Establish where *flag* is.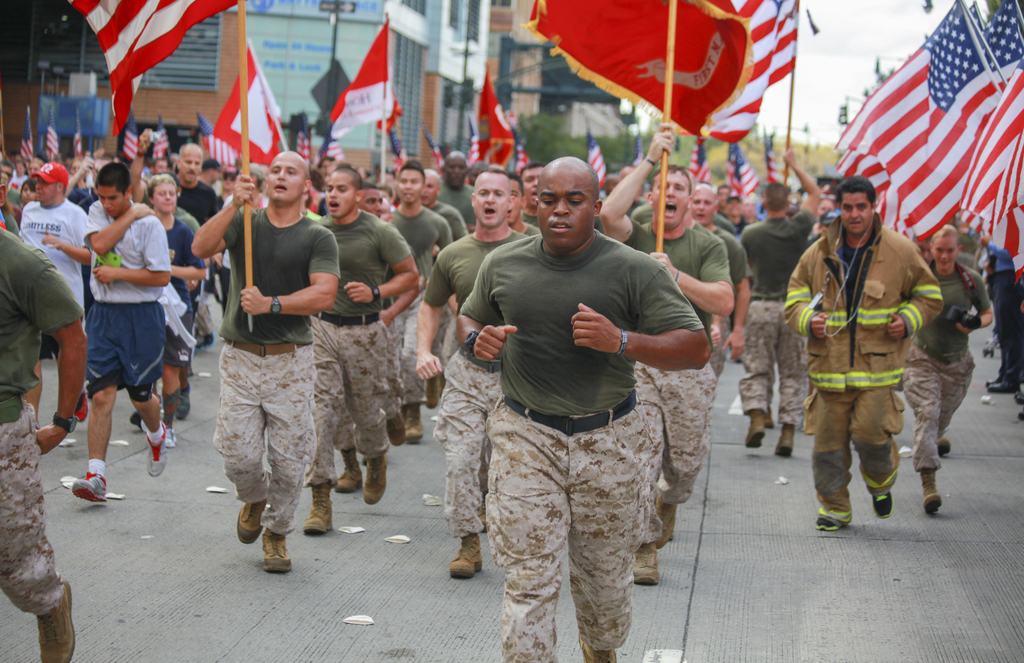
Established at {"x1": 422, "y1": 122, "x2": 447, "y2": 176}.
